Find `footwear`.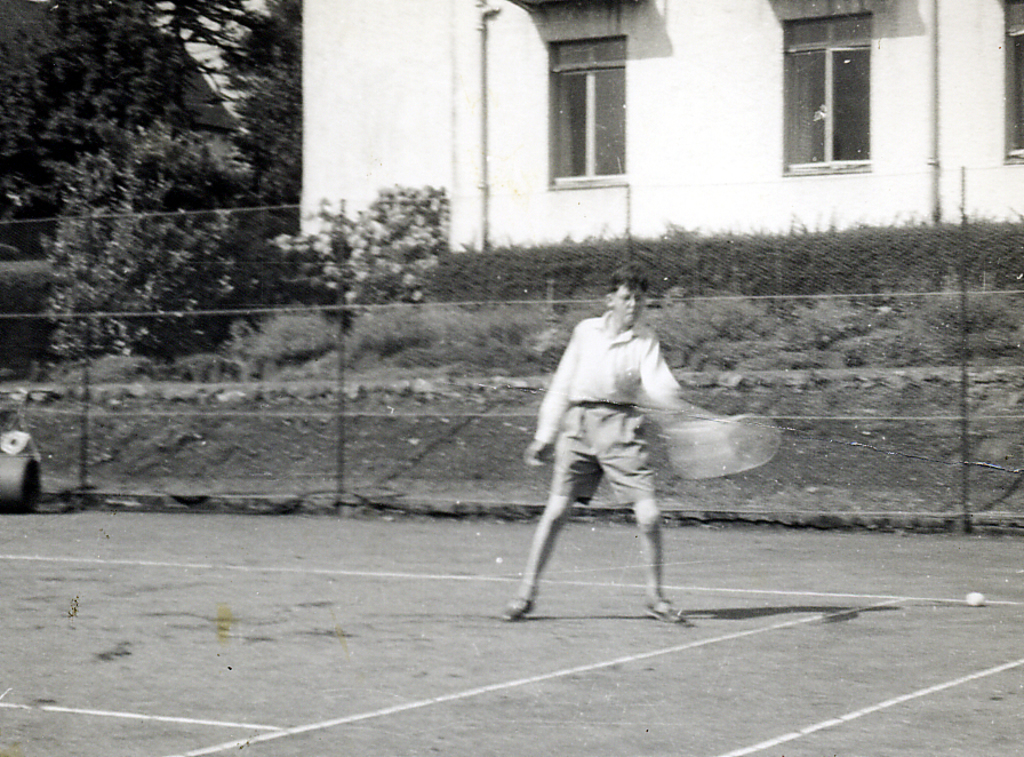
641:597:685:623.
